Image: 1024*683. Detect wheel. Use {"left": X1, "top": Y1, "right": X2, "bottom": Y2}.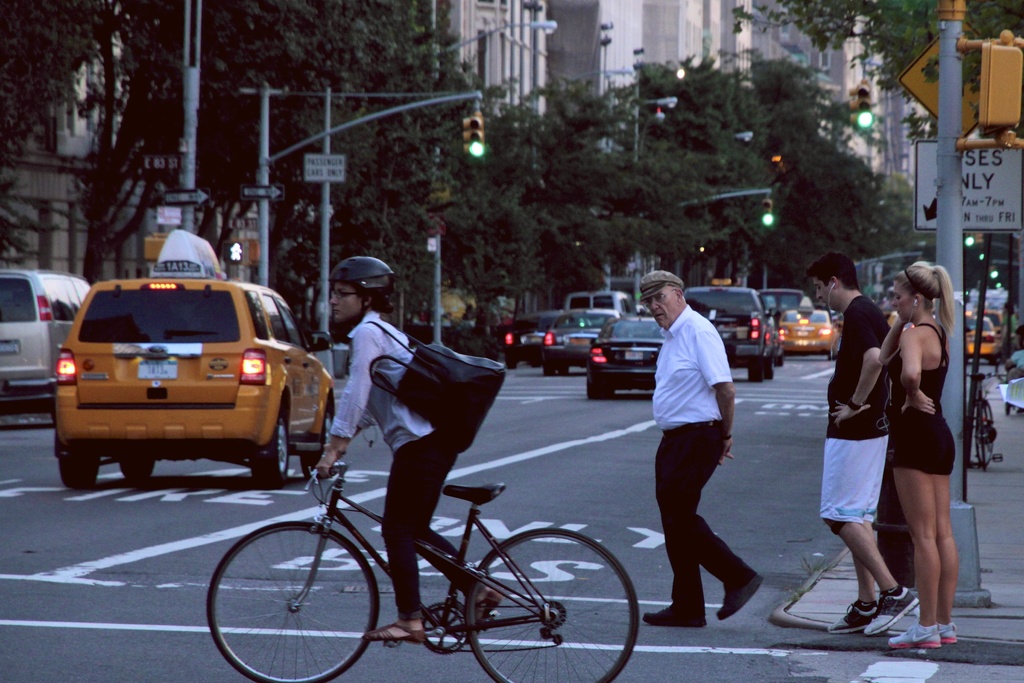
{"left": 115, "top": 457, "right": 157, "bottom": 483}.
